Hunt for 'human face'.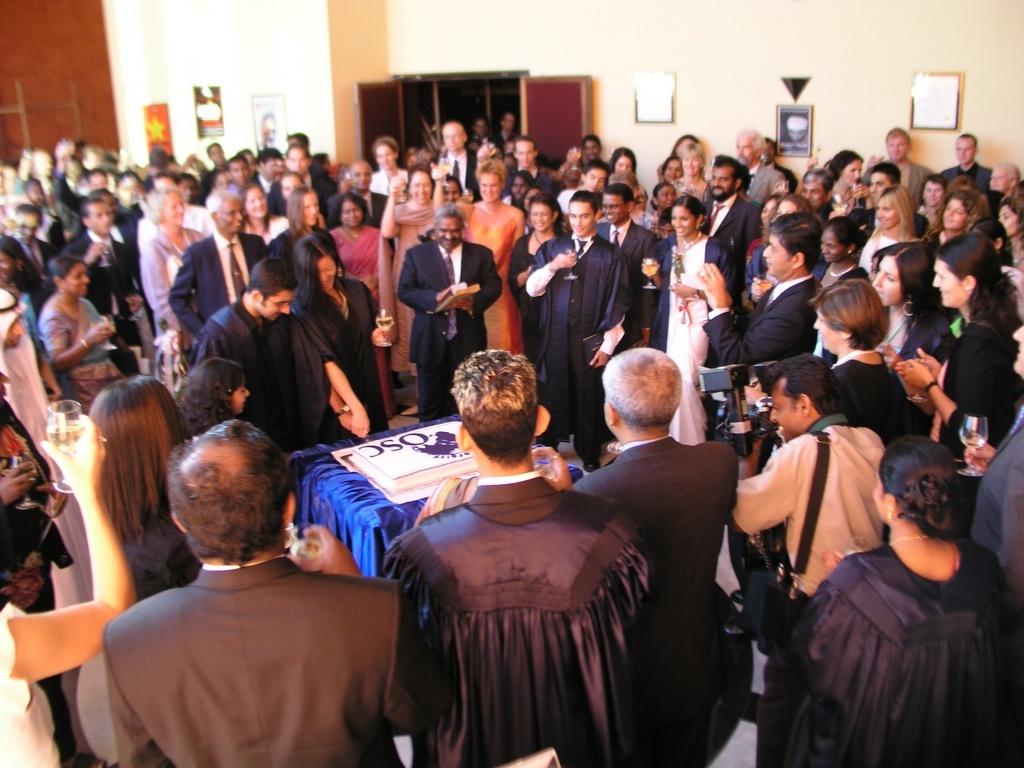
Hunted down at {"left": 87, "top": 203, "right": 113, "bottom": 233}.
